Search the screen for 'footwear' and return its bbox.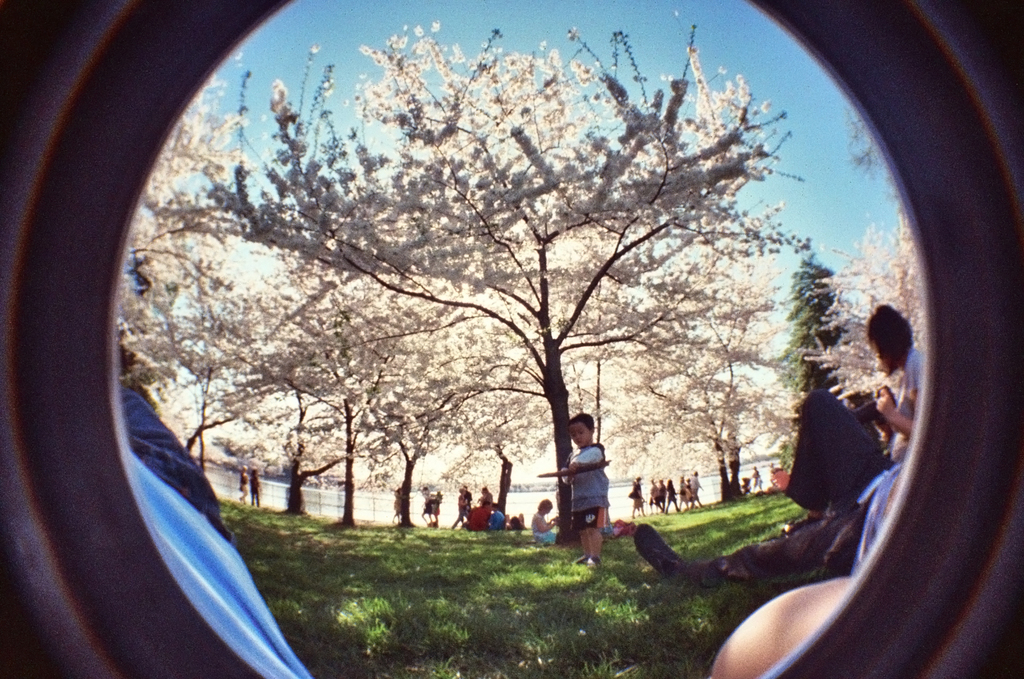
Found: (x1=574, y1=554, x2=588, y2=566).
